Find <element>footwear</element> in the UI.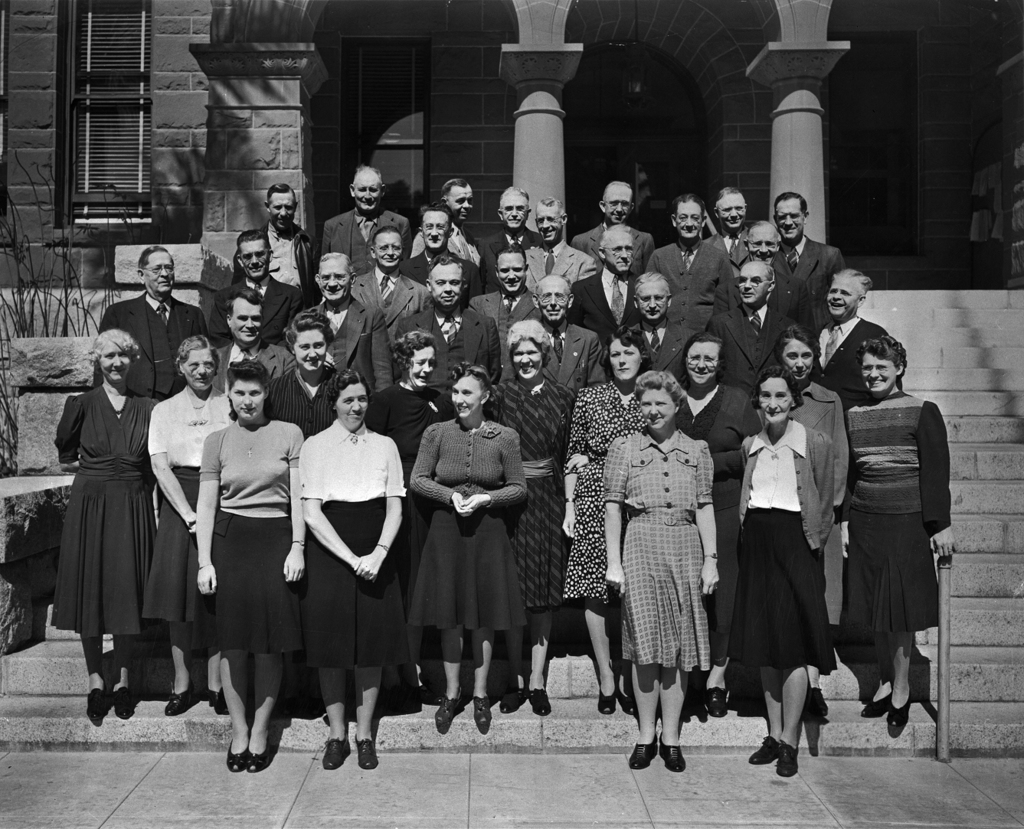
UI element at <region>865, 692, 894, 715</region>.
